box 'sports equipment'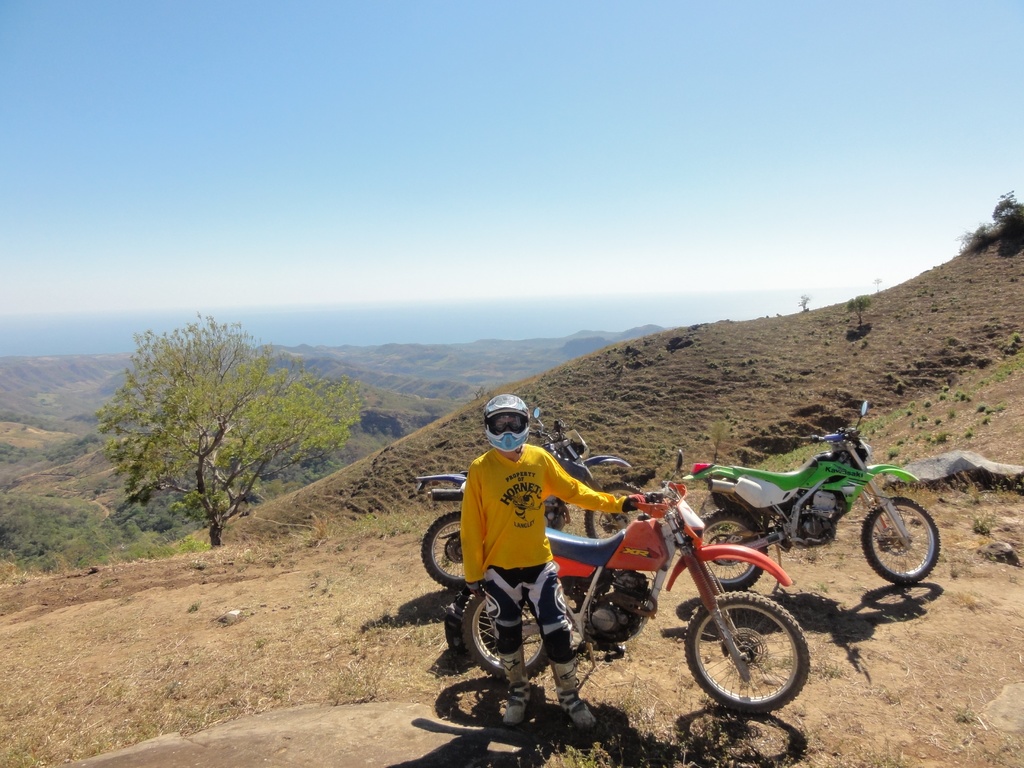
(467,445,812,717)
